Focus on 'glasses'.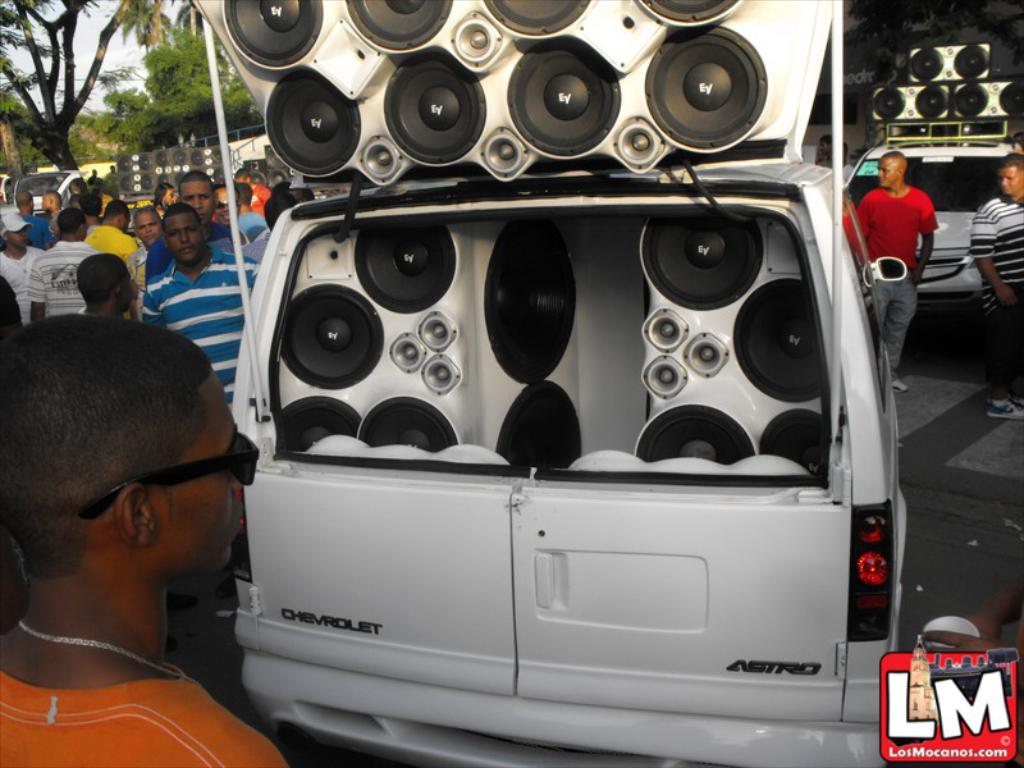
Focused at rect(78, 429, 260, 522).
